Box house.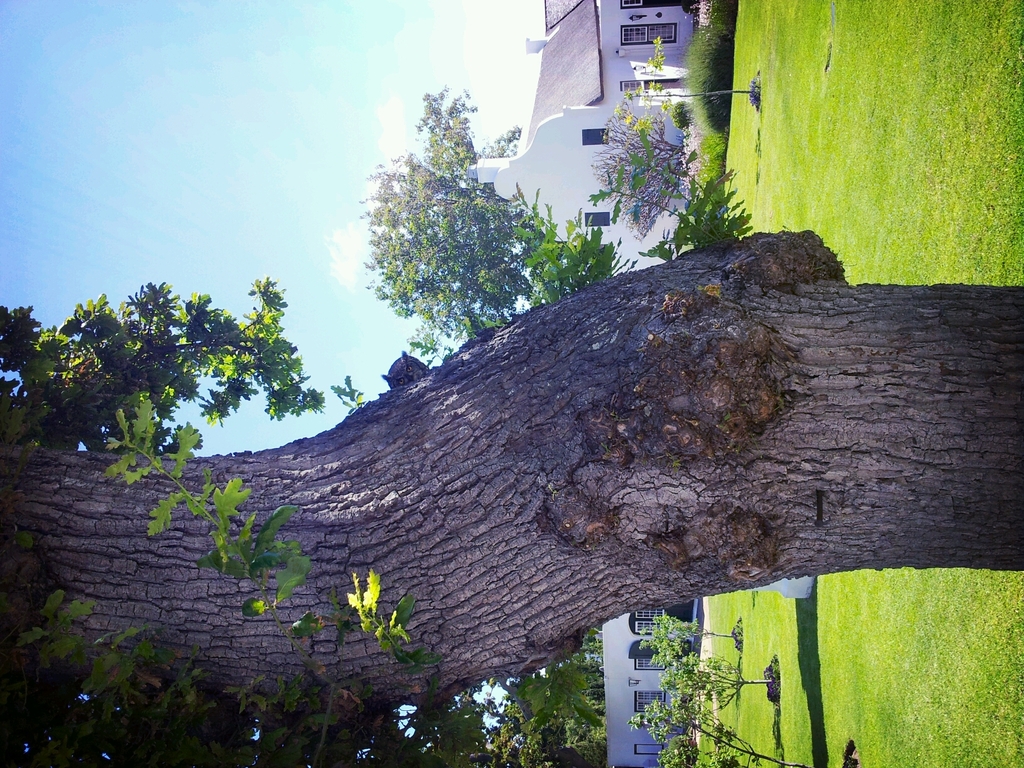
462 0 701 282.
